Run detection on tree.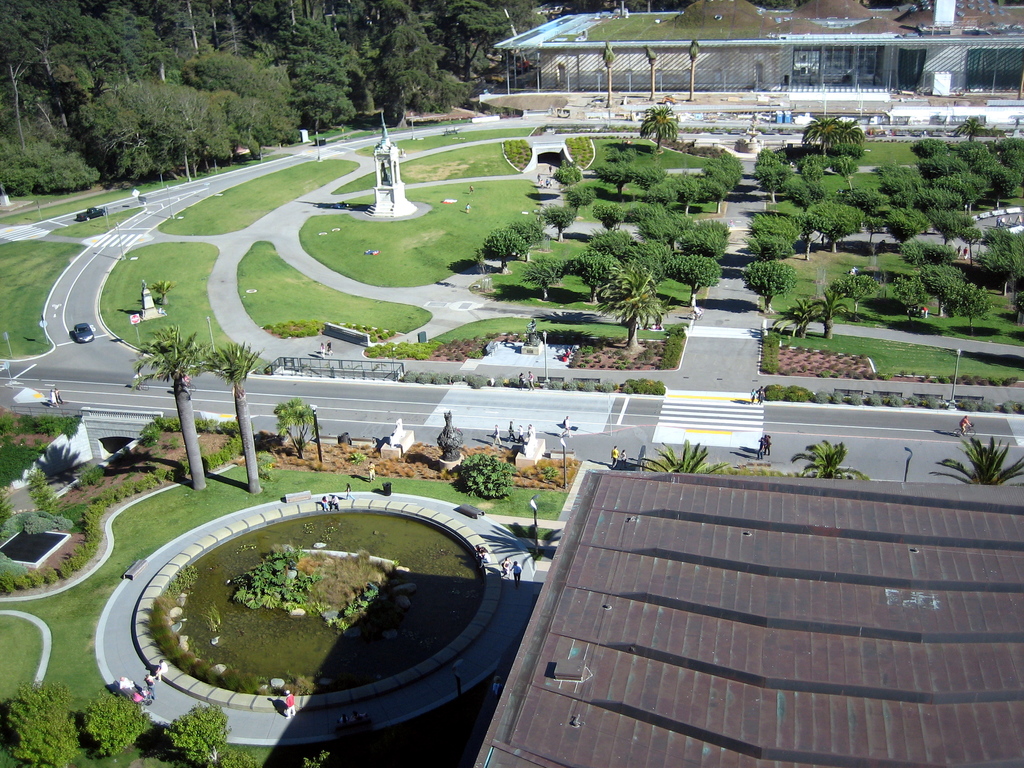
Result: 16,462,62,515.
